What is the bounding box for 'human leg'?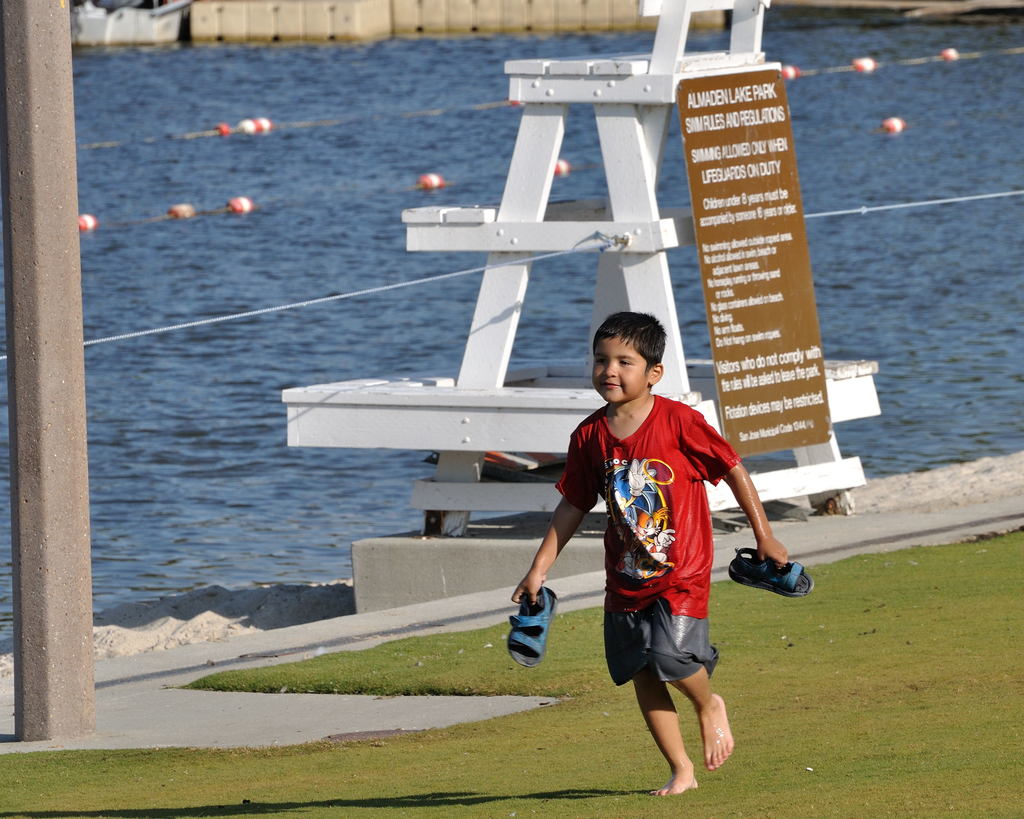
x1=602 y1=567 x2=698 y2=796.
